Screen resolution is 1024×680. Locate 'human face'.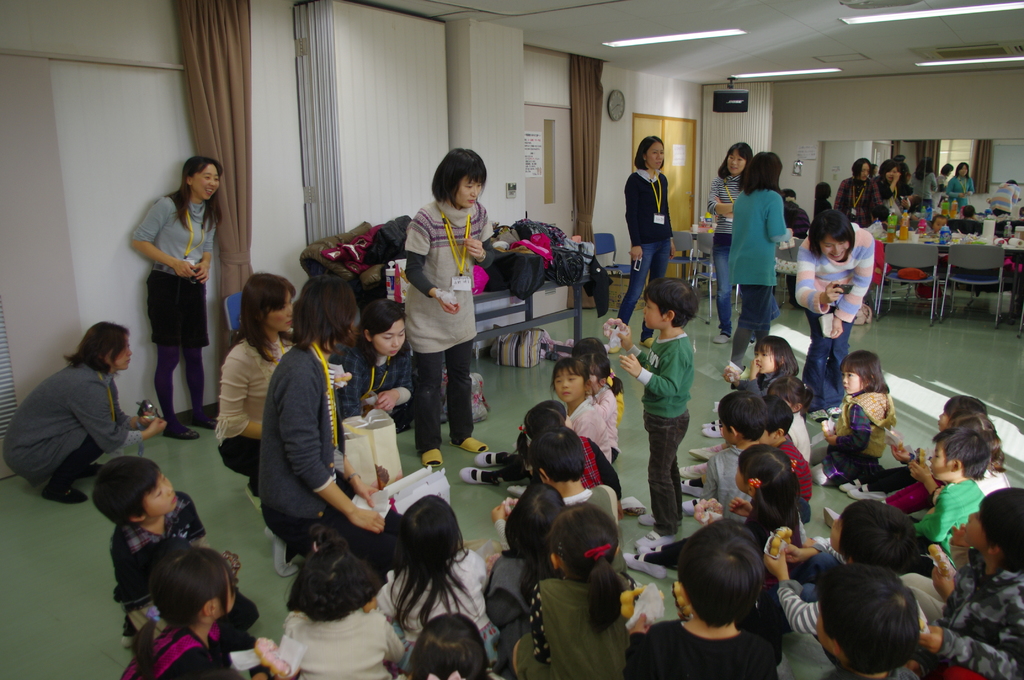
<region>194, 161, 221, 199</region>.
